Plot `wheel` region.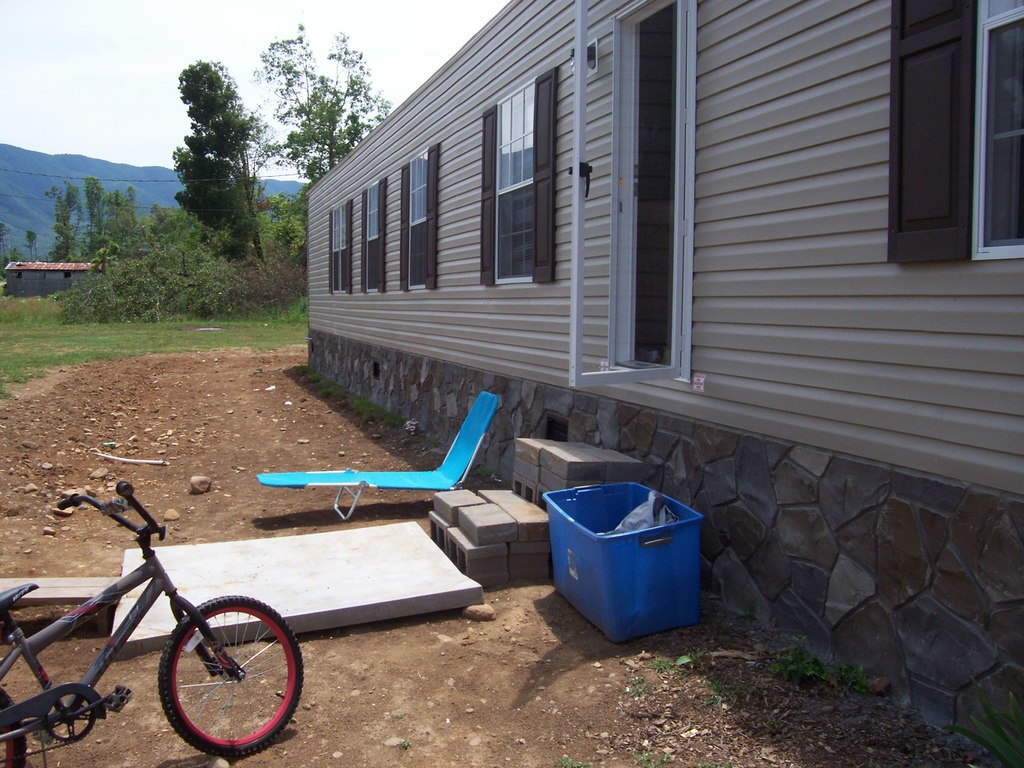
Plotted at detection(0, 688, 28, 767).
